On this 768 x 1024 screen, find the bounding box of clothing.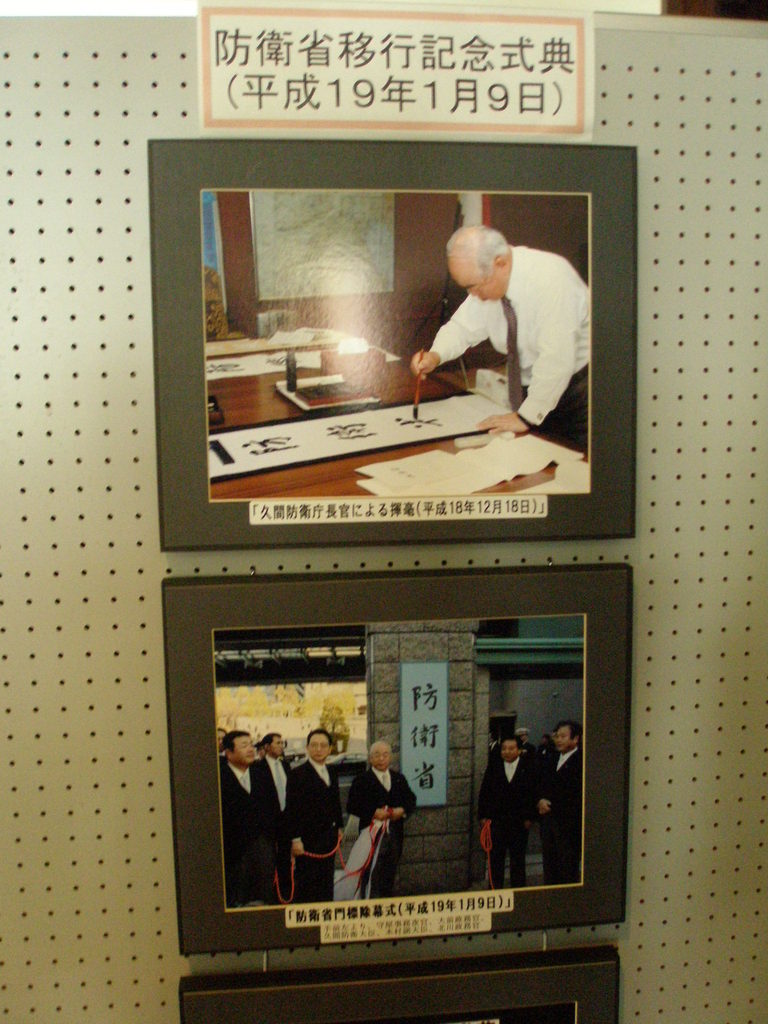
Bounding box: box(214, 755, 249, 900).
